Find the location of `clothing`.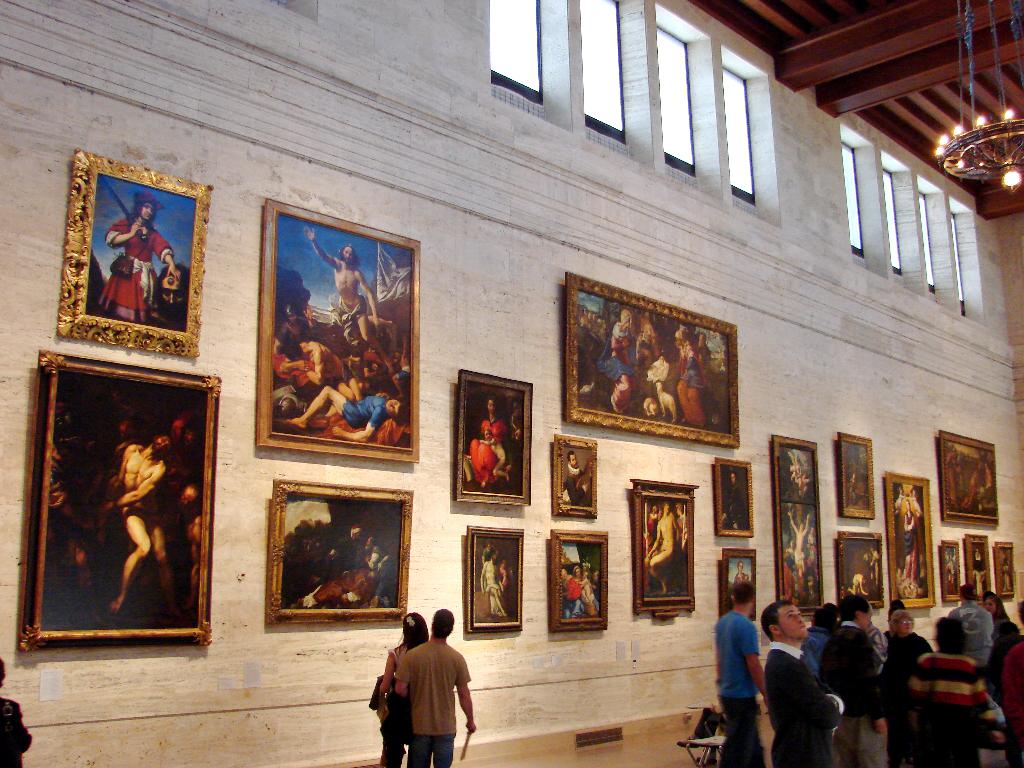
Location: <bbox>470, 417, 509, 479</bbox>.
